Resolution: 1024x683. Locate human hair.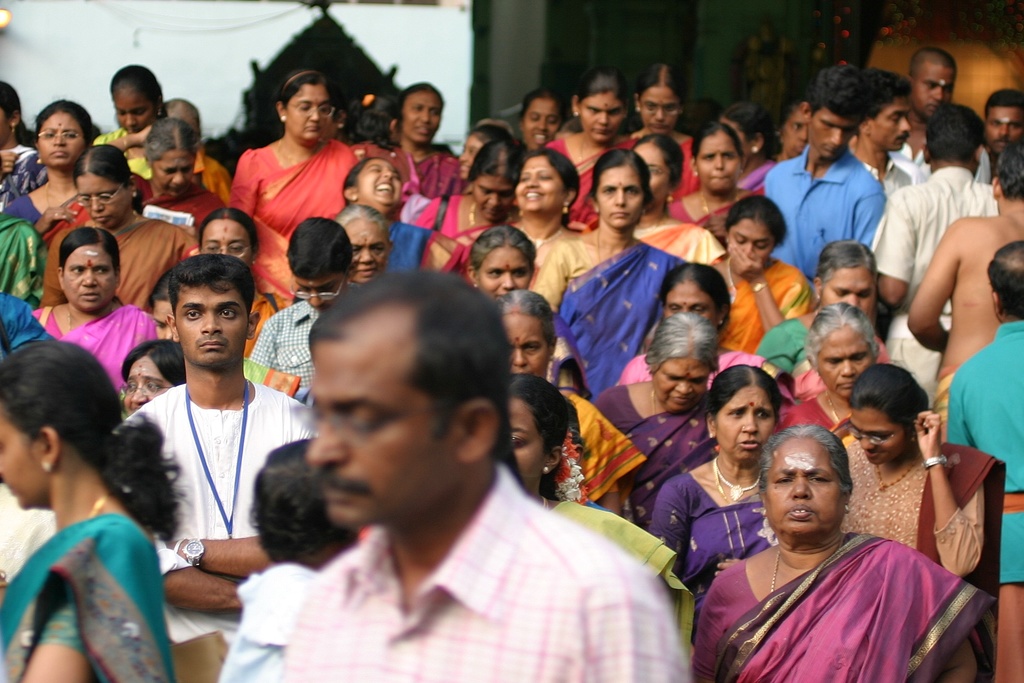
Rect(774, 95, 798, 126).
